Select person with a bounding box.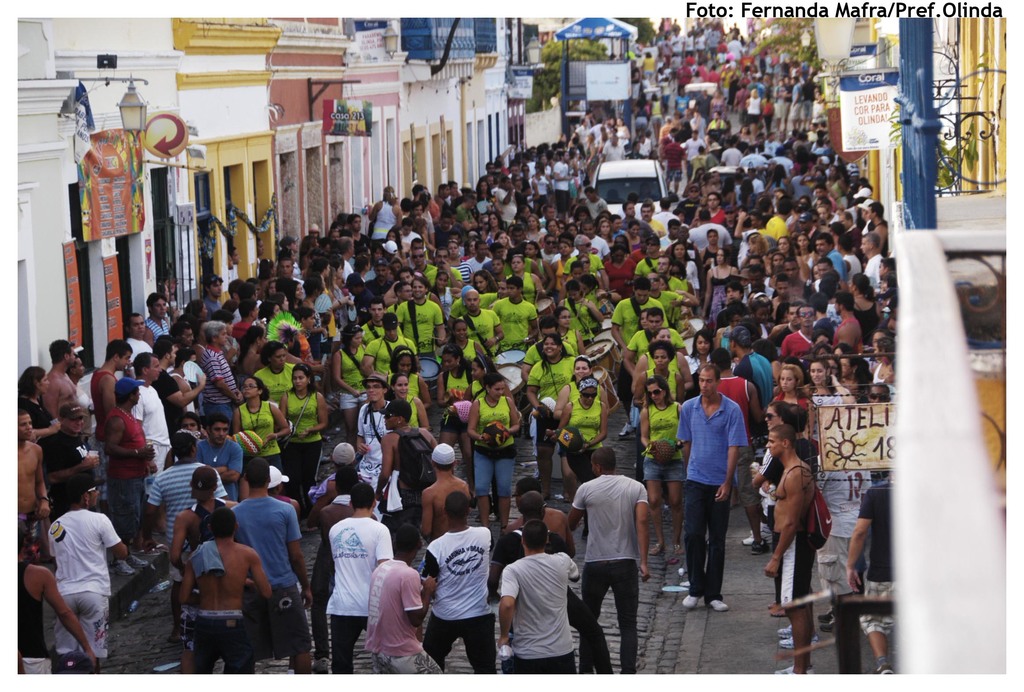
(360,312,419,382).
